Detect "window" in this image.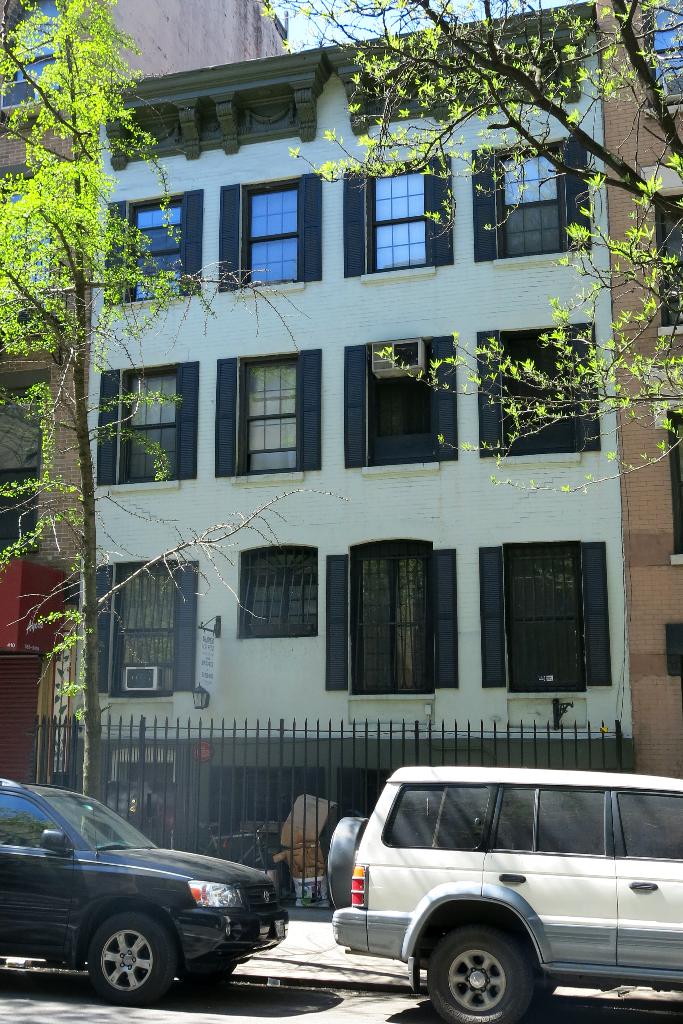
Detection: (647, 189, 682, 337).
